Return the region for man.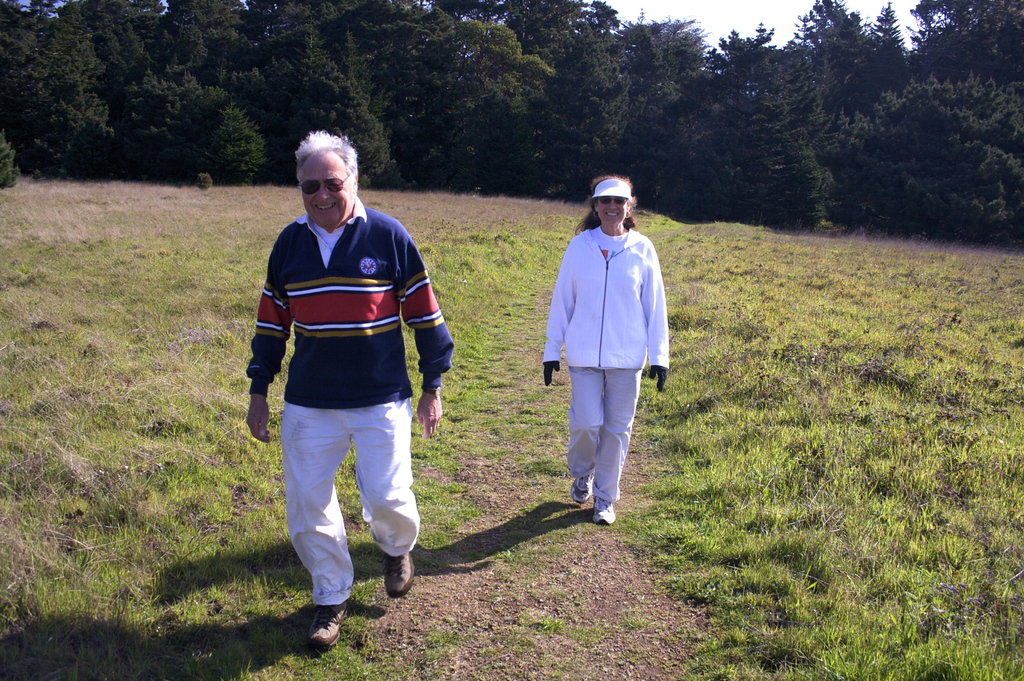
(x1=240, y1=127, x2=452, y2=618).
